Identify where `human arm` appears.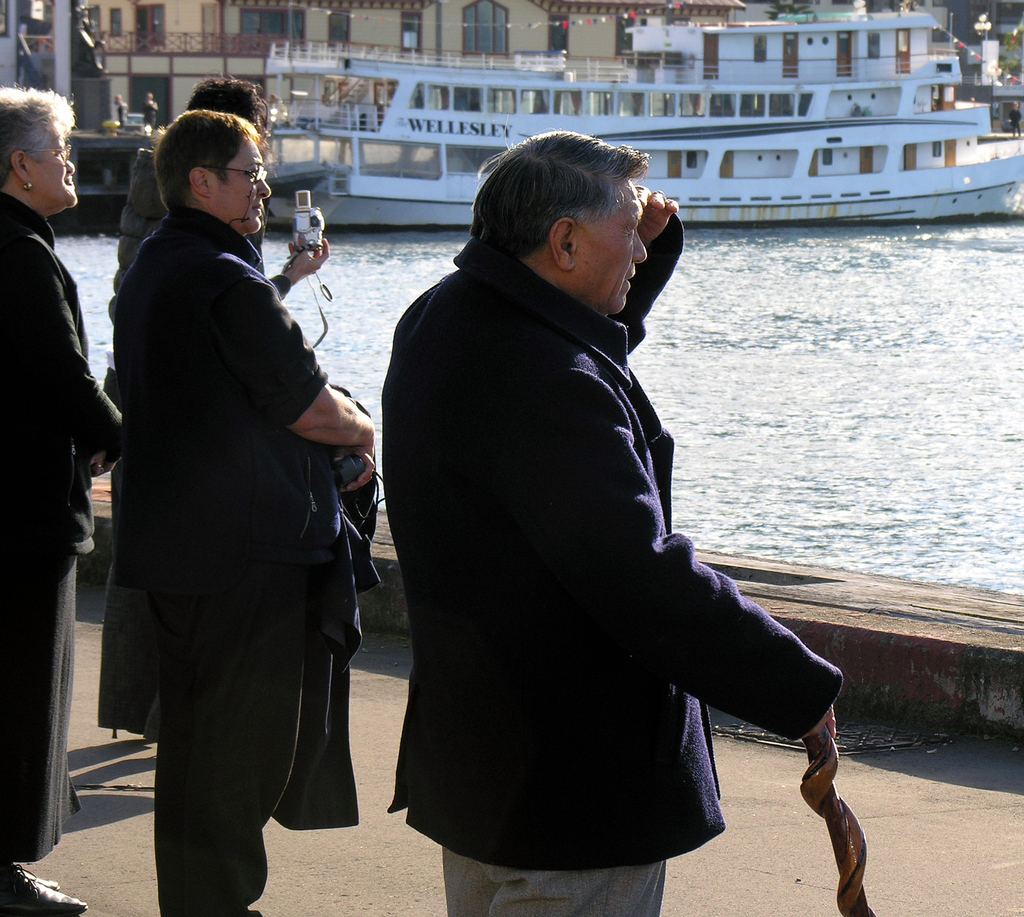
Appears at (left=568, top=346, right=833, bottom=741).
